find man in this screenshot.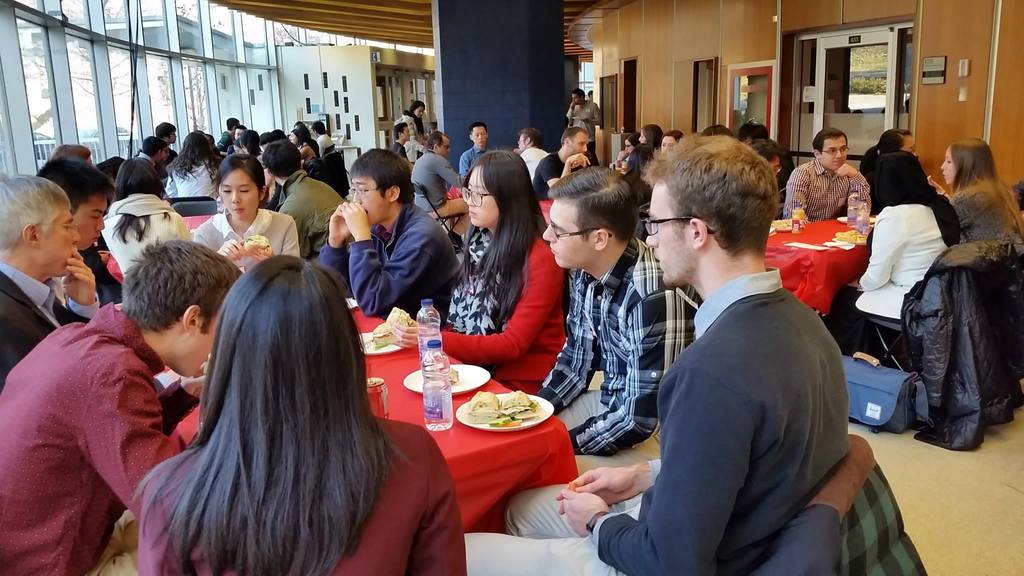
The bounding box for man is [227, 125, 245, 146].
